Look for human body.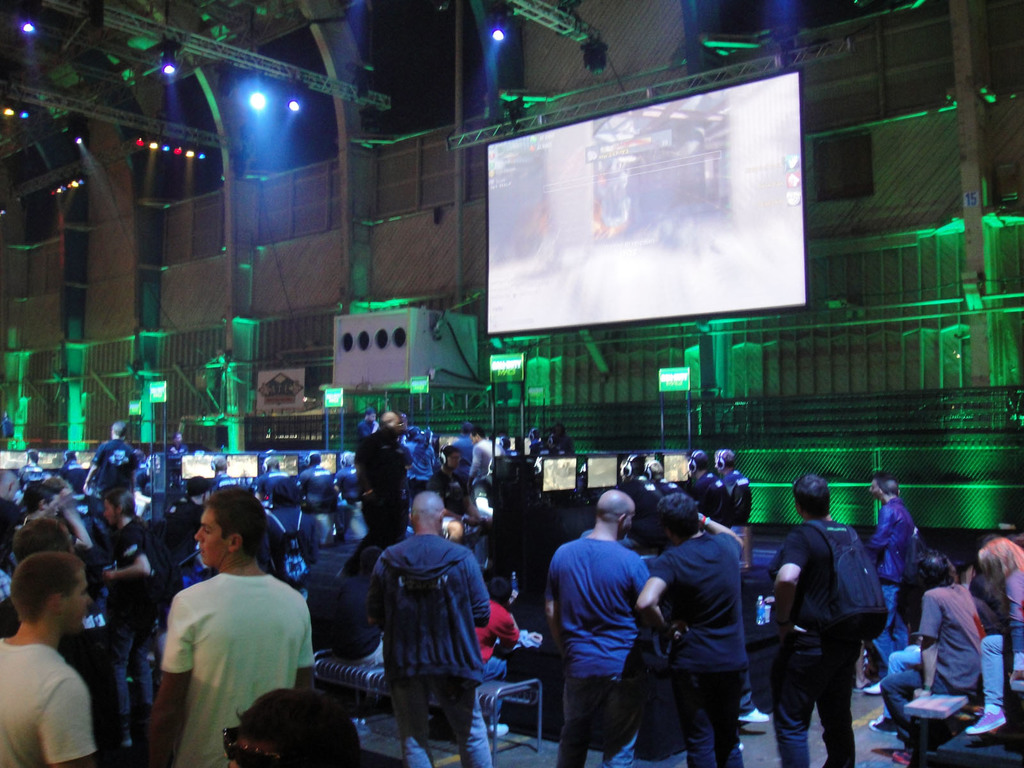
Found: (883,584,961,763).
